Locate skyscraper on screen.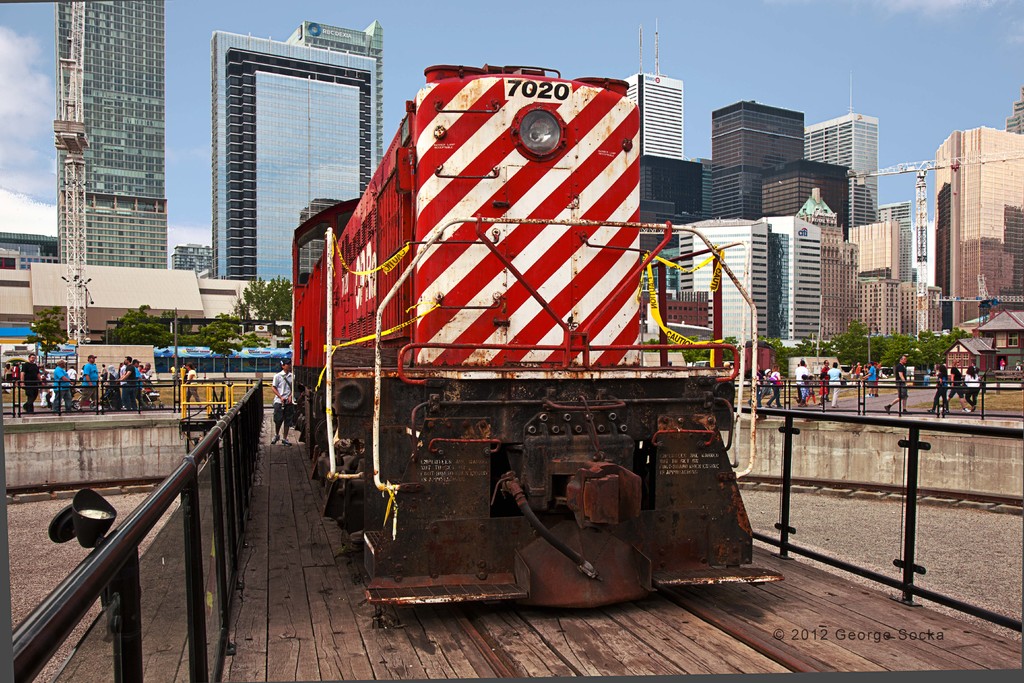
On screen at 56,0,166,267.
